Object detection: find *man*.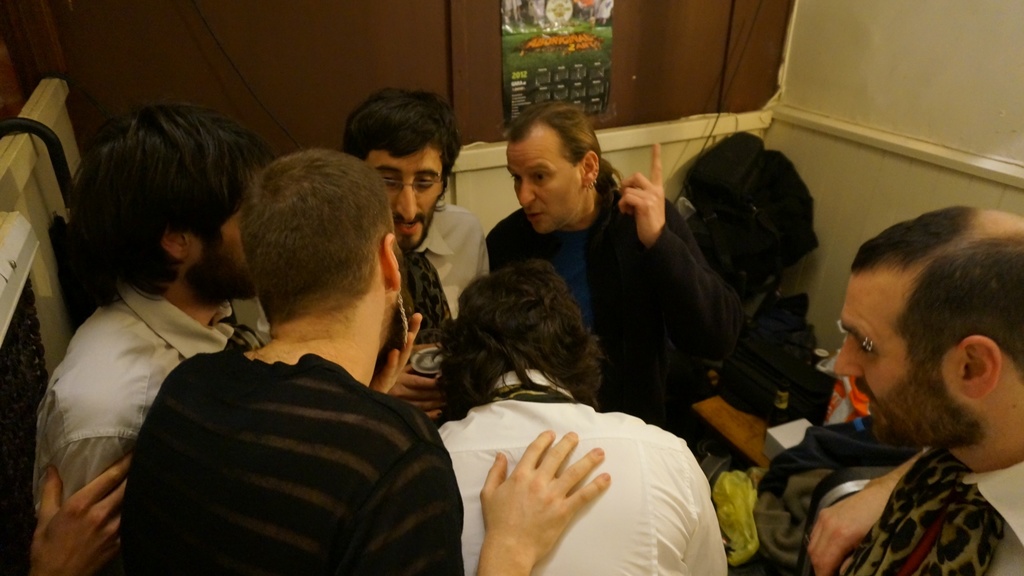
left=766, top=210, right=1023, bottom=559.
